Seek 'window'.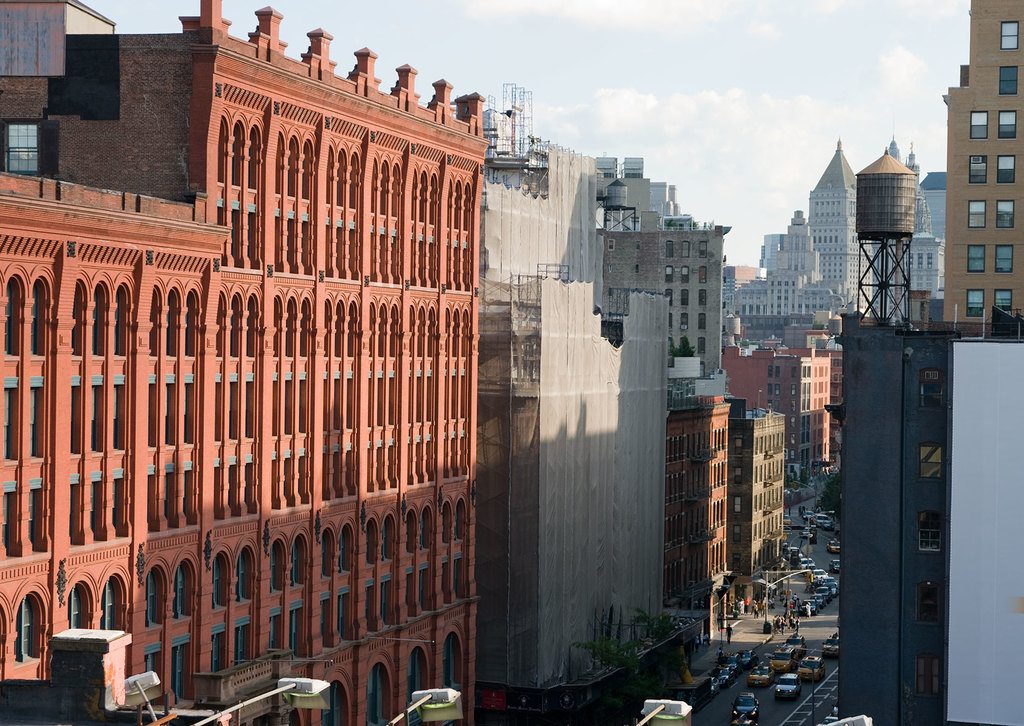
(left=664, top=264, right=674, bottom=286).
